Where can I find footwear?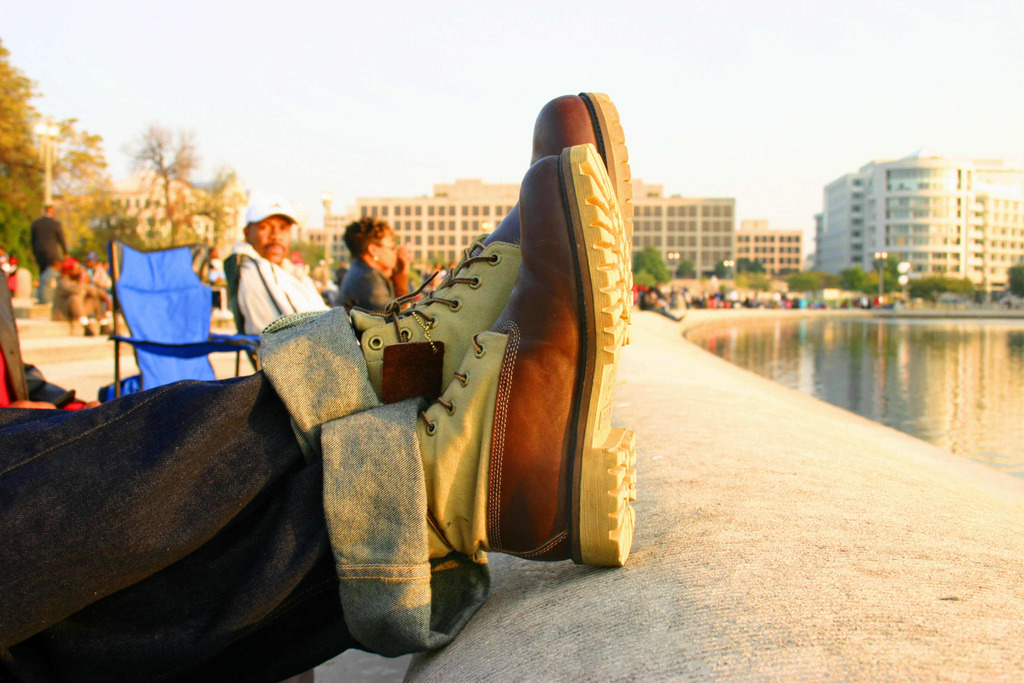
You can find it at select_region(423, 145, 633, 568).
